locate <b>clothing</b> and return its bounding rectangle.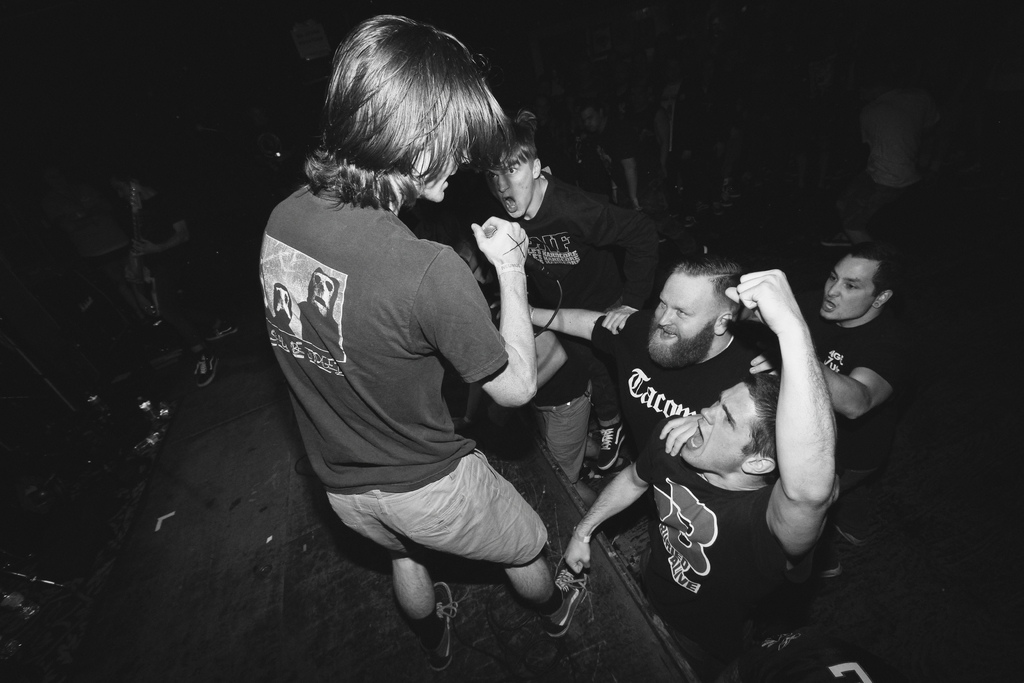
(783, 293, 911, 562).
